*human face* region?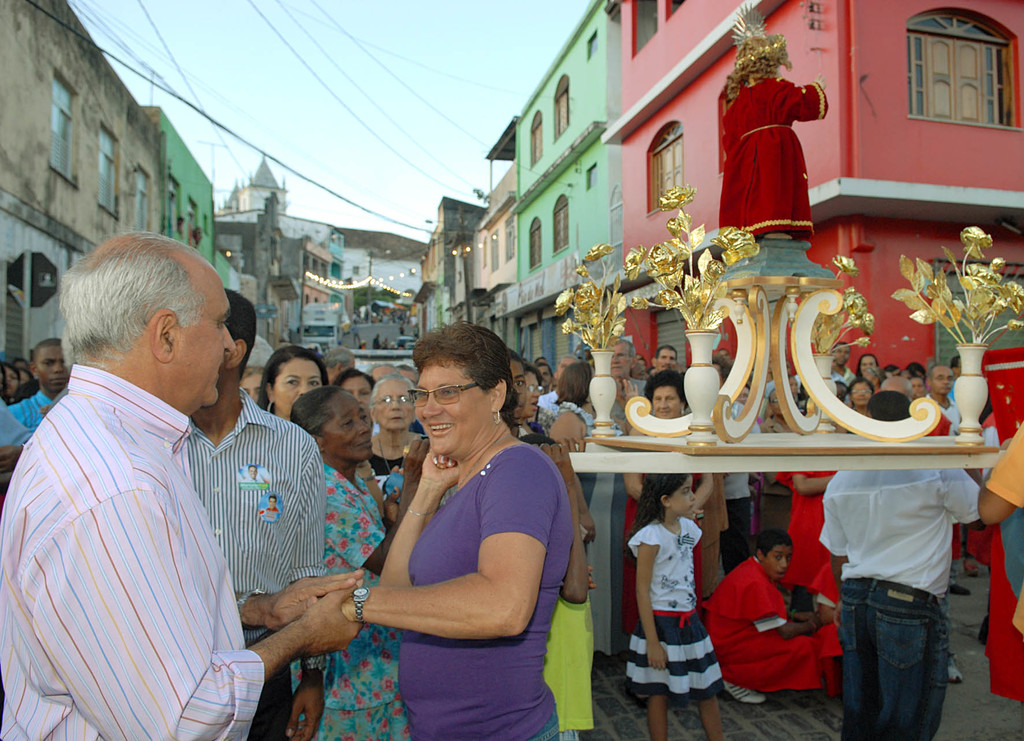
612,343,628,379
